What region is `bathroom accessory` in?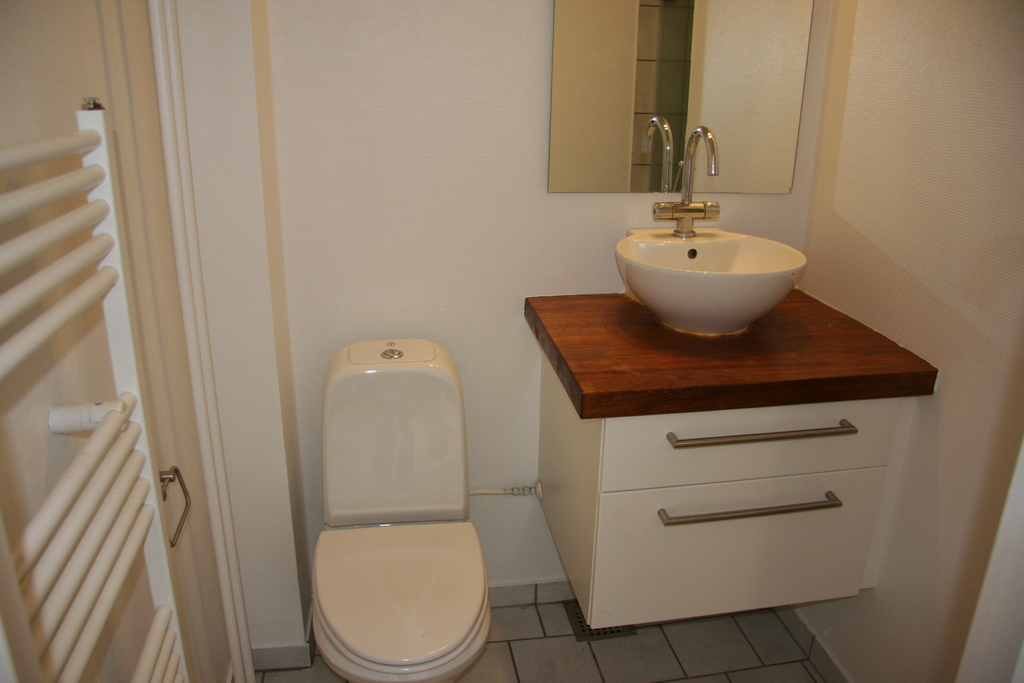
crop(547, 0, 812, 194).
